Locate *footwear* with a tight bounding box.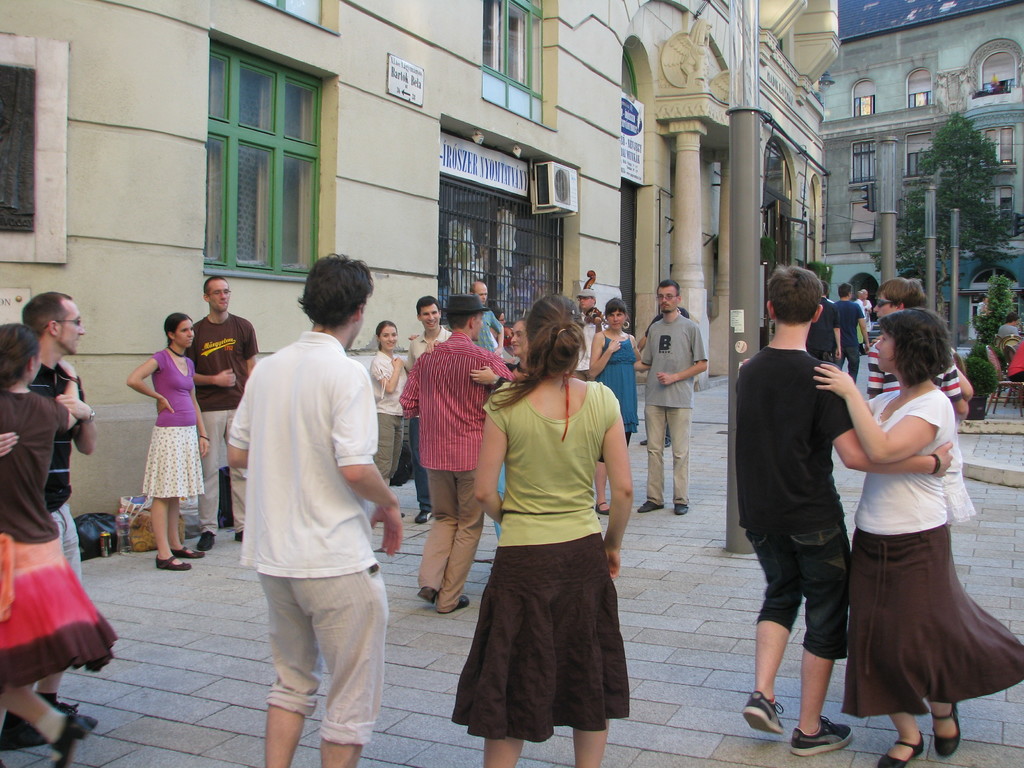
pyautogui.locateOnScreen(0, 698, 78, 742).
